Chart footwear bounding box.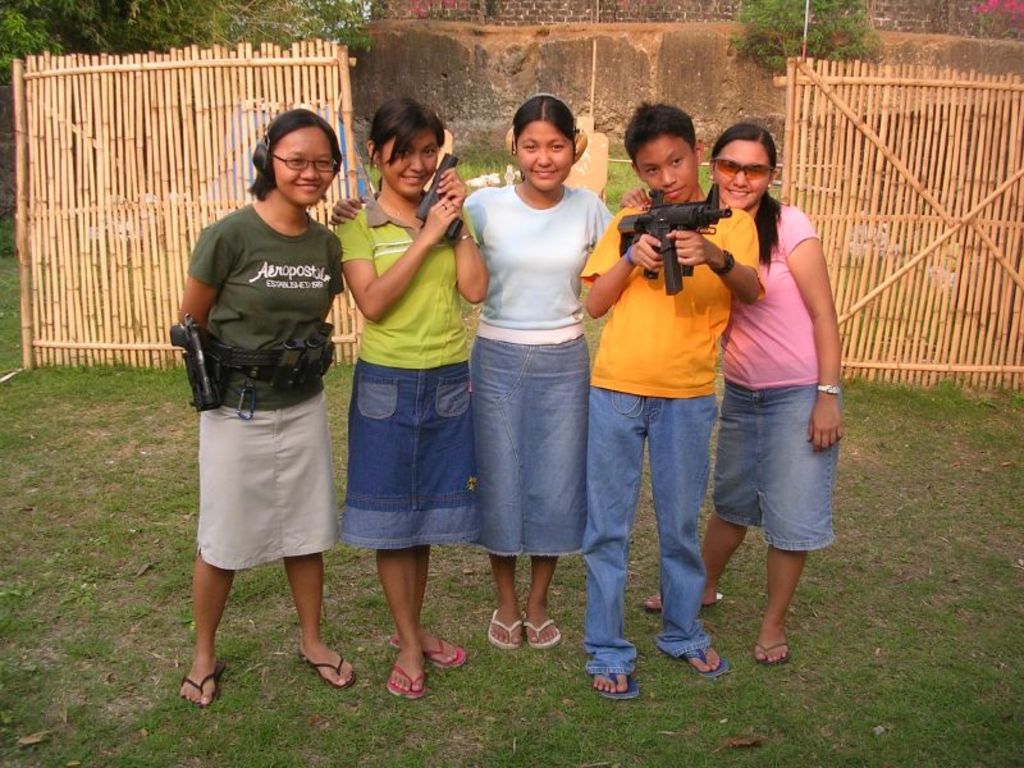
Charted: x1=750 y1=640 x2=788 y2=667.
